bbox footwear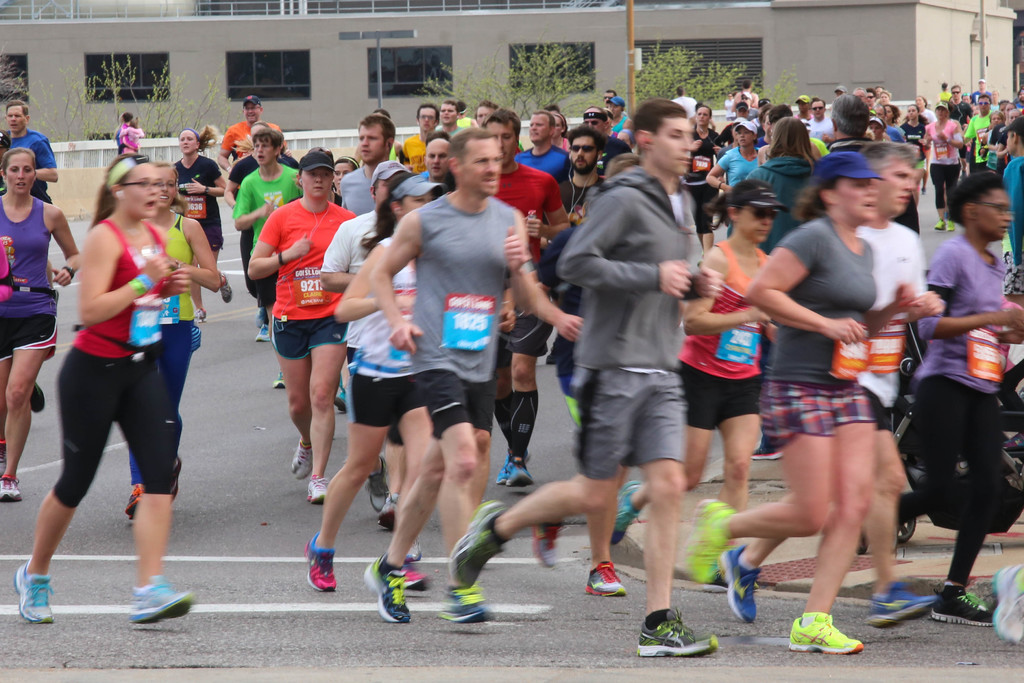
left=364, top=550, right=404, bottom=623
